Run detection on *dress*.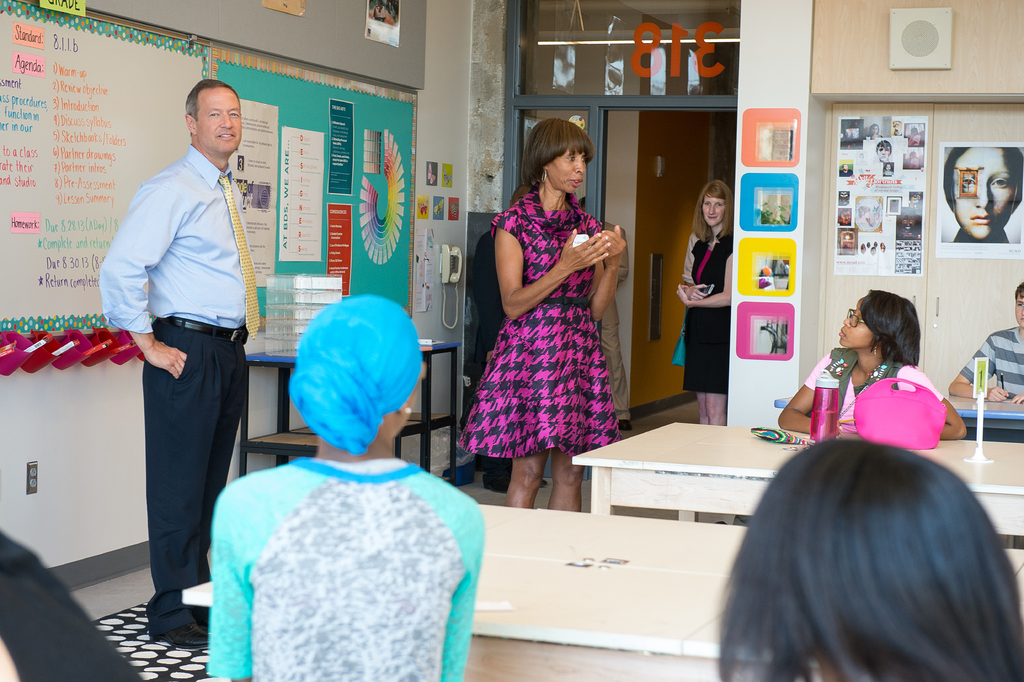
Result: bbox(209, 454, 485, 681).
